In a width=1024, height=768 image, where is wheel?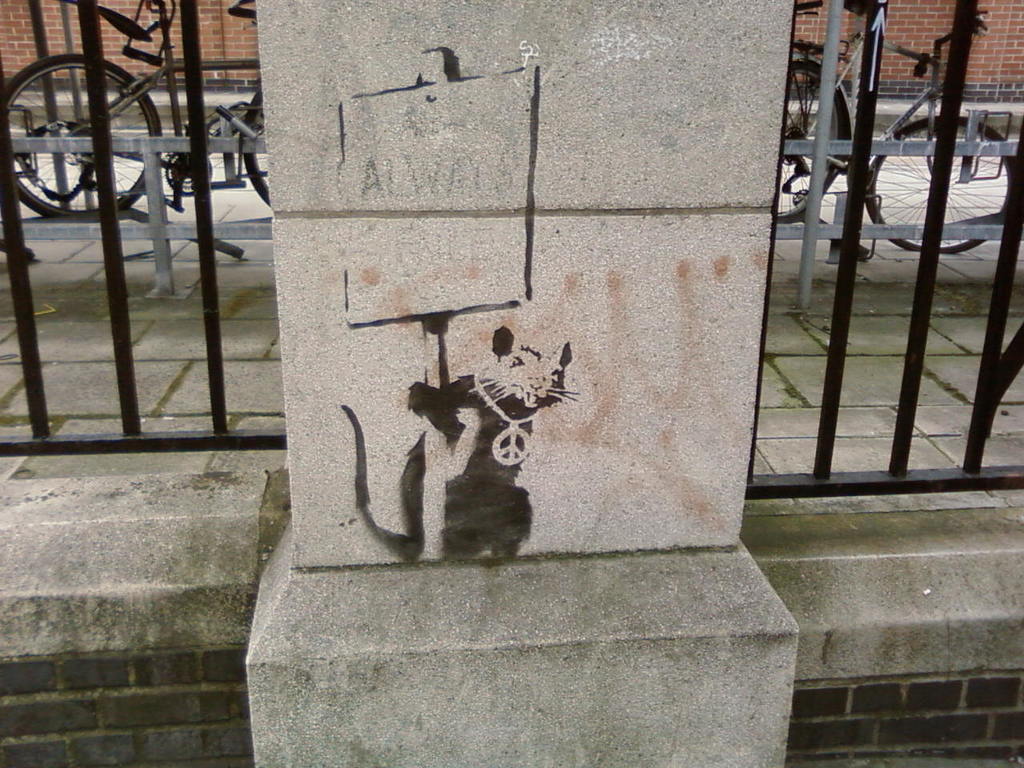
select_region(241, 88, 273, 213).
